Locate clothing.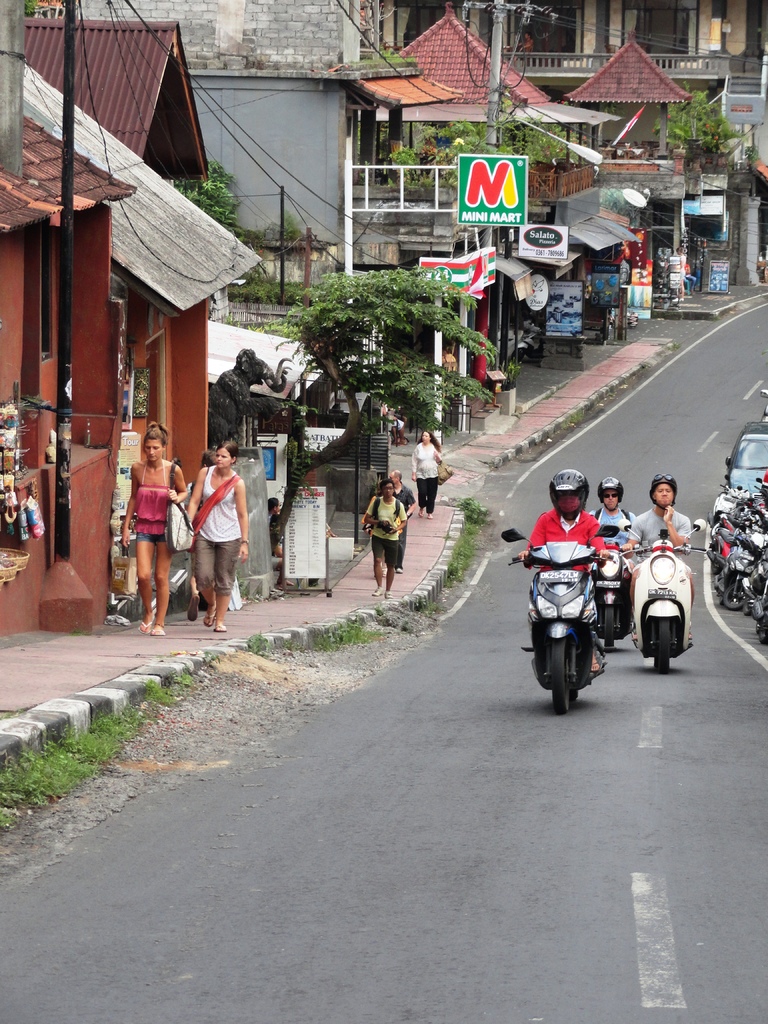
Bounding box: box(527, 505, 606, 568).
